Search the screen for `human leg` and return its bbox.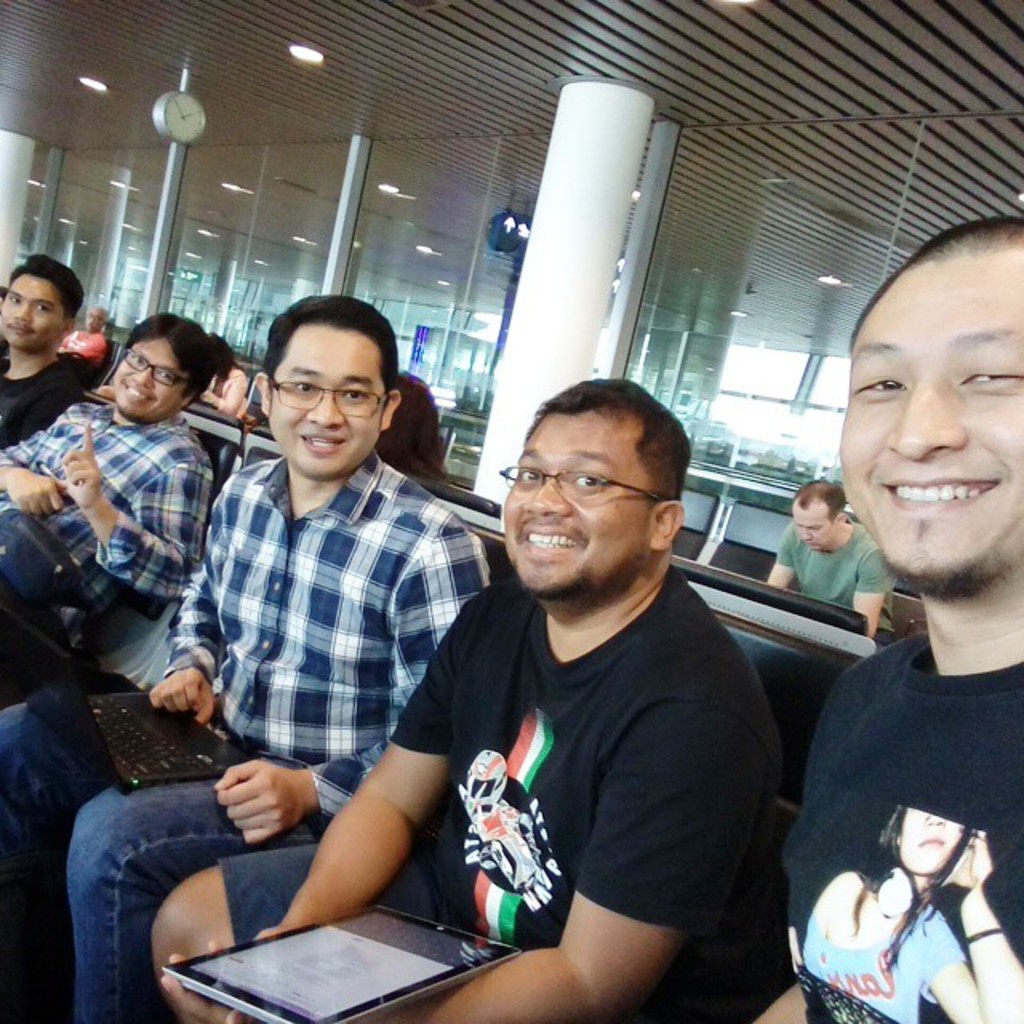
Found: (left=0, top=581, right=99, bottom=690).
